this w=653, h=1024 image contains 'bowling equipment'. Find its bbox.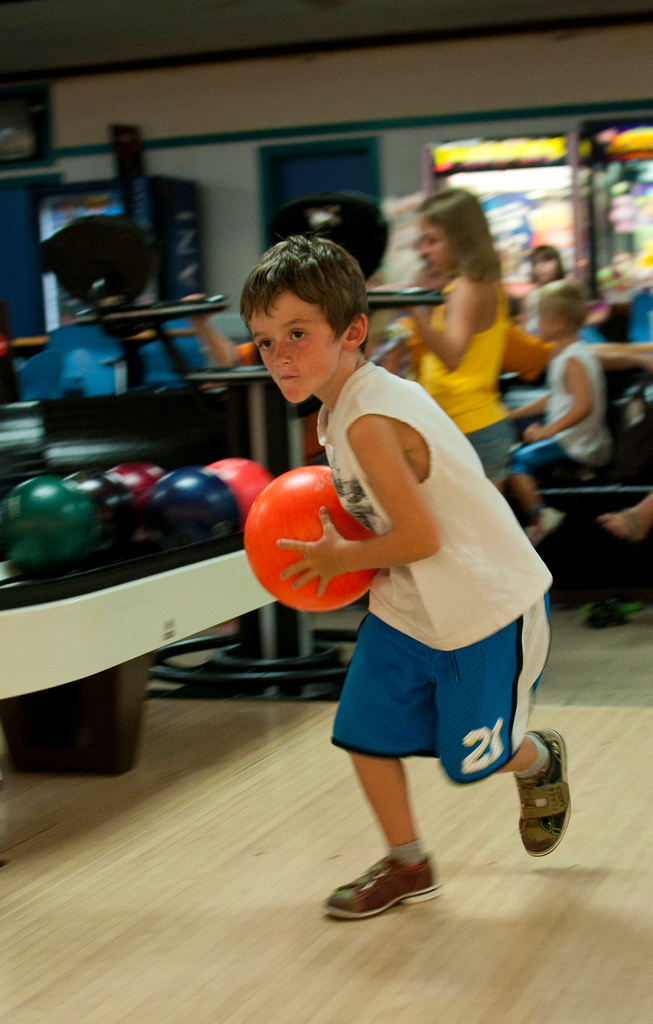
243,471,389,615.
